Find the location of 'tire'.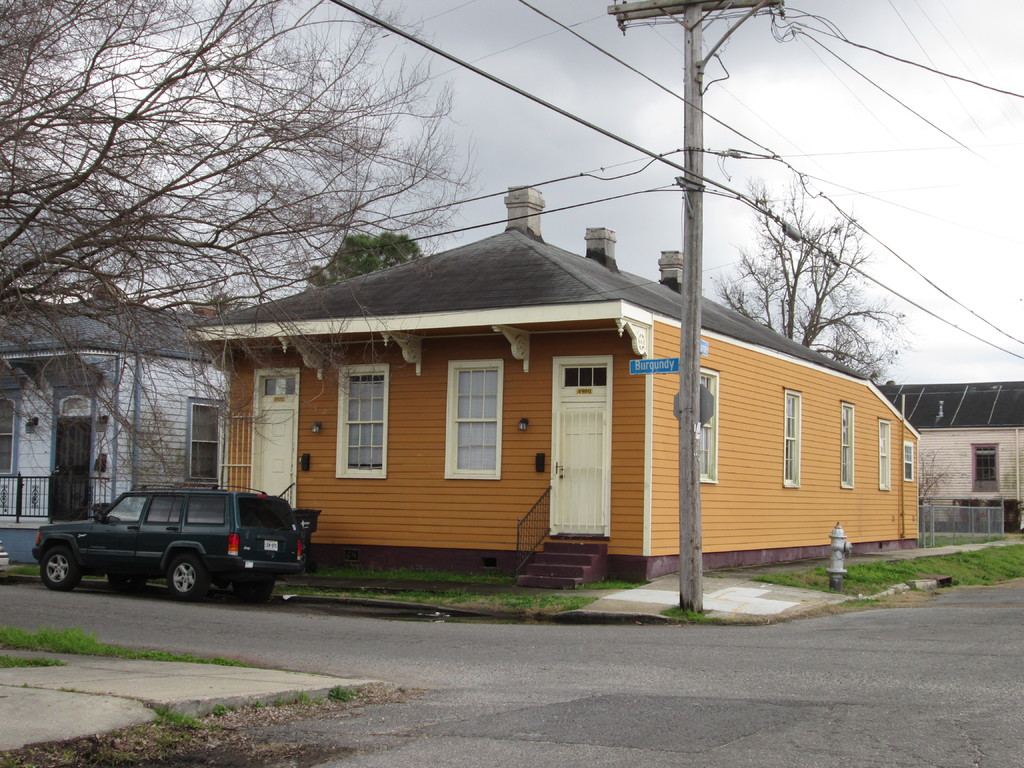
Location: bbox=(106, 573, 146, 595).
